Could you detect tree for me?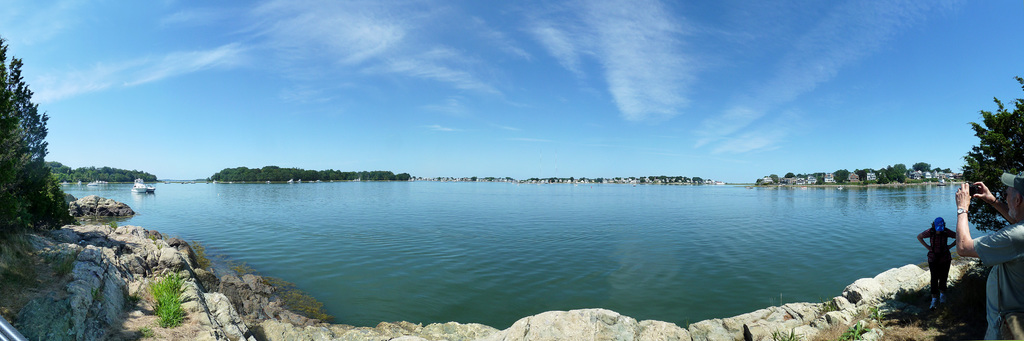
Detection result: select_region(852, 165, 871, 178).
